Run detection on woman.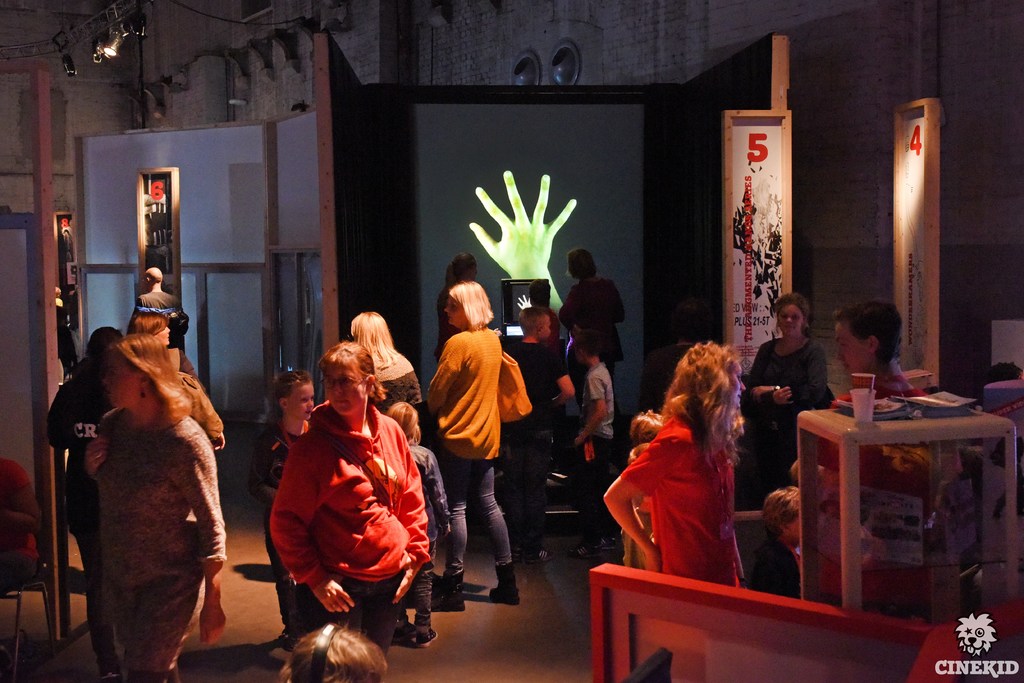
Result: (418,274,527,607).
